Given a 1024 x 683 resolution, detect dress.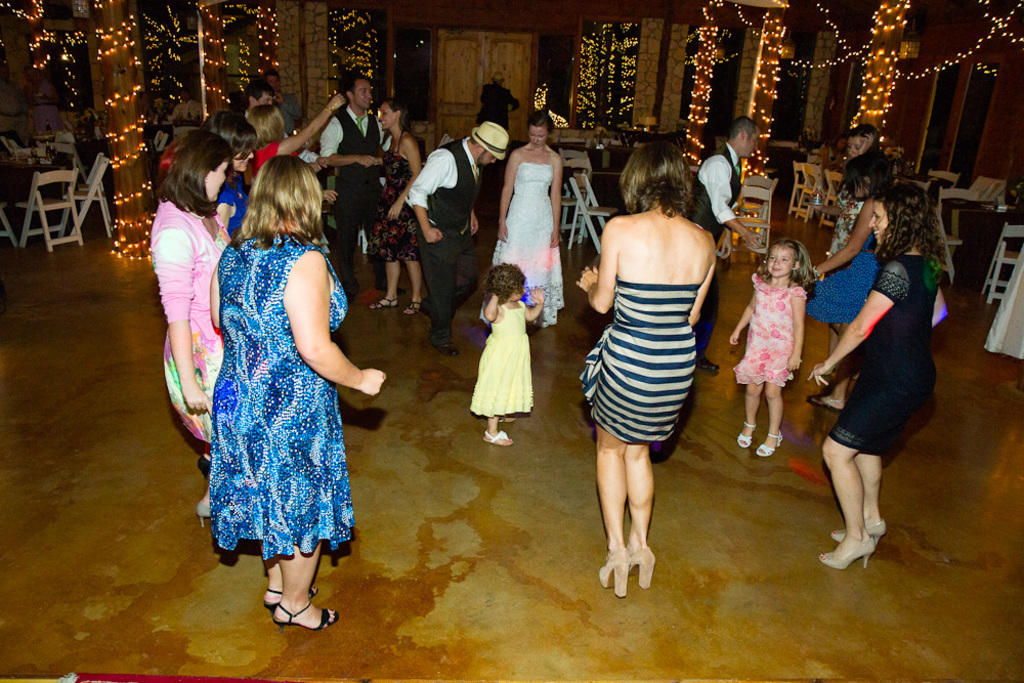
[739,275,809,385].
